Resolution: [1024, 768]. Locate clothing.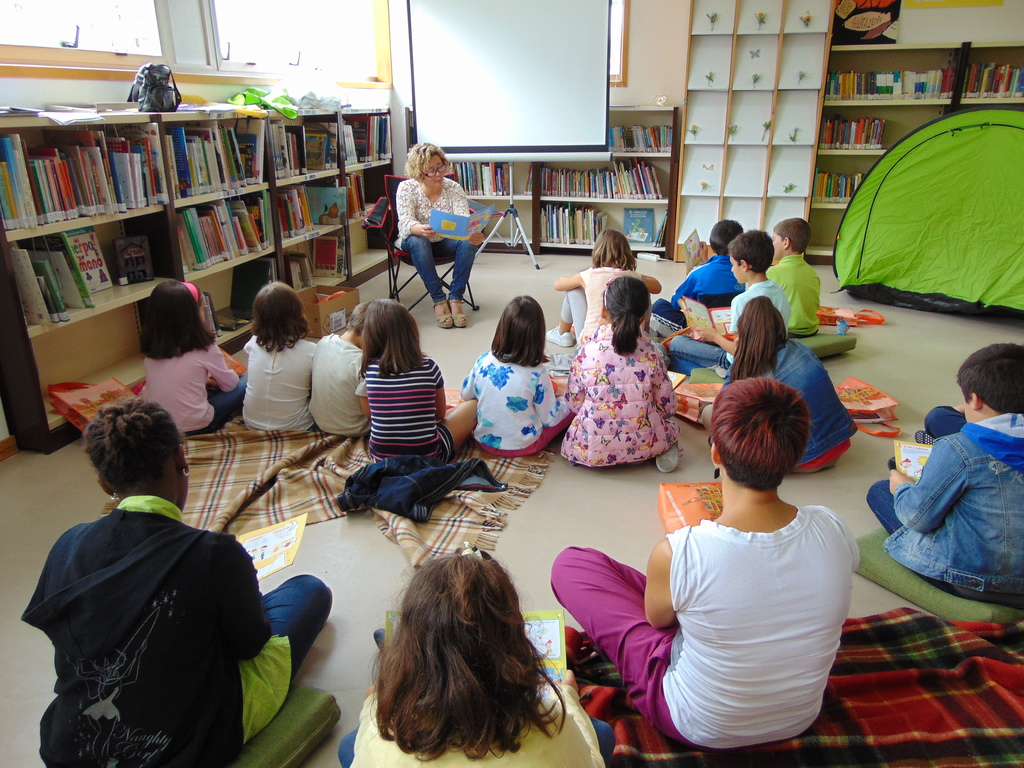
[x1=884, y1=388, x2=1015, y2=620].
